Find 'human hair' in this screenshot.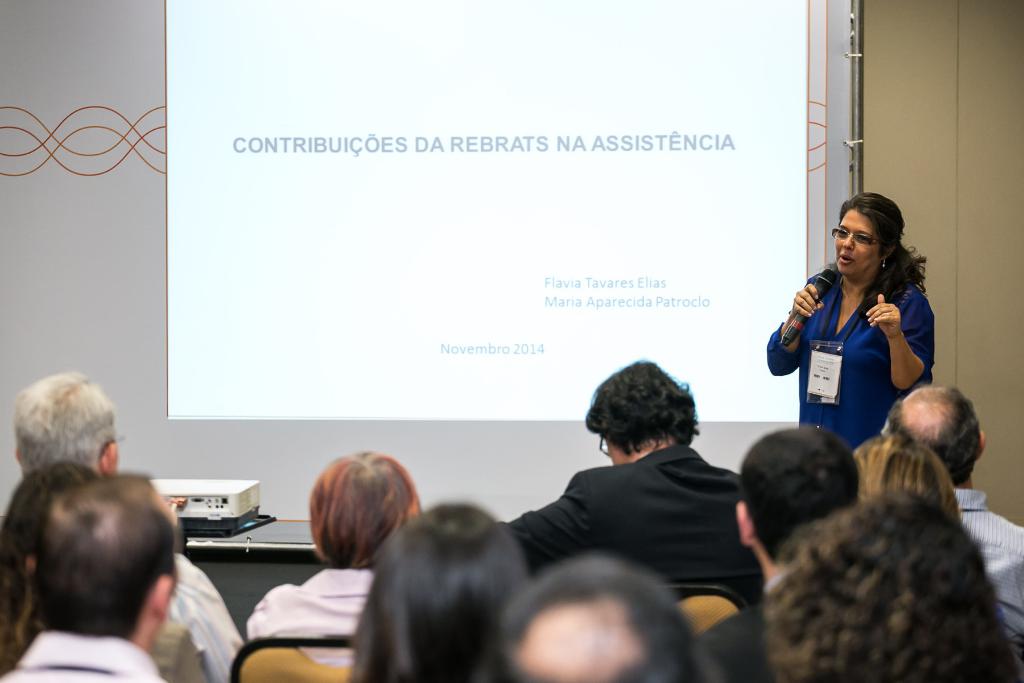
The bounding box for 'human hair' is {"x1": 0, "y1": 458, "x2": 101, "y2": 682}.
